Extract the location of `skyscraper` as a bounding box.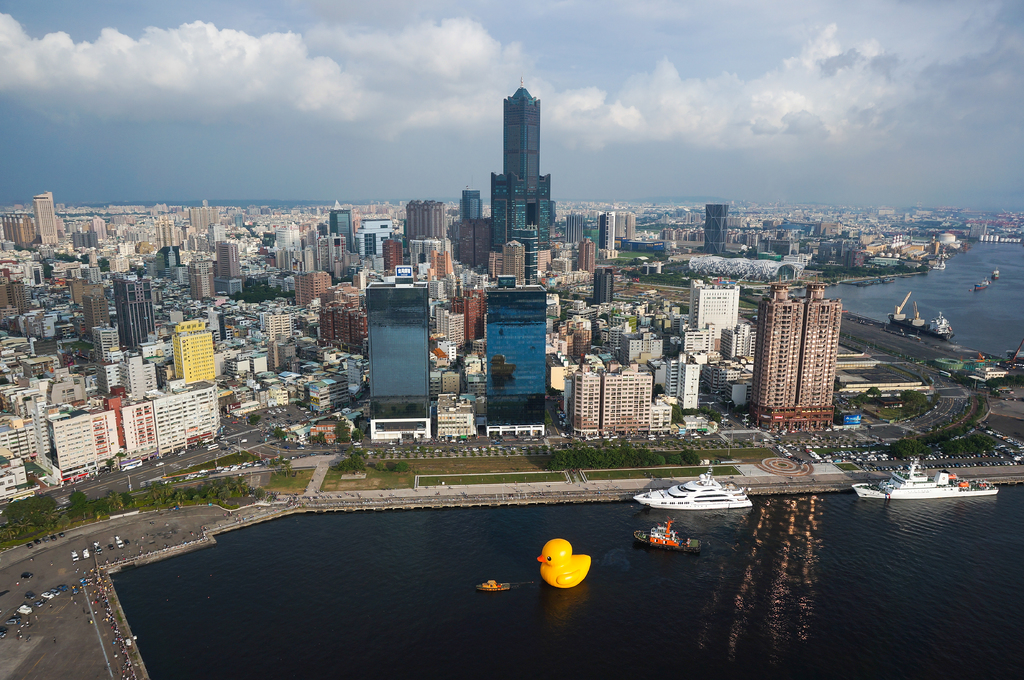
x1=481 y1=285 x2=558 y2=427.
